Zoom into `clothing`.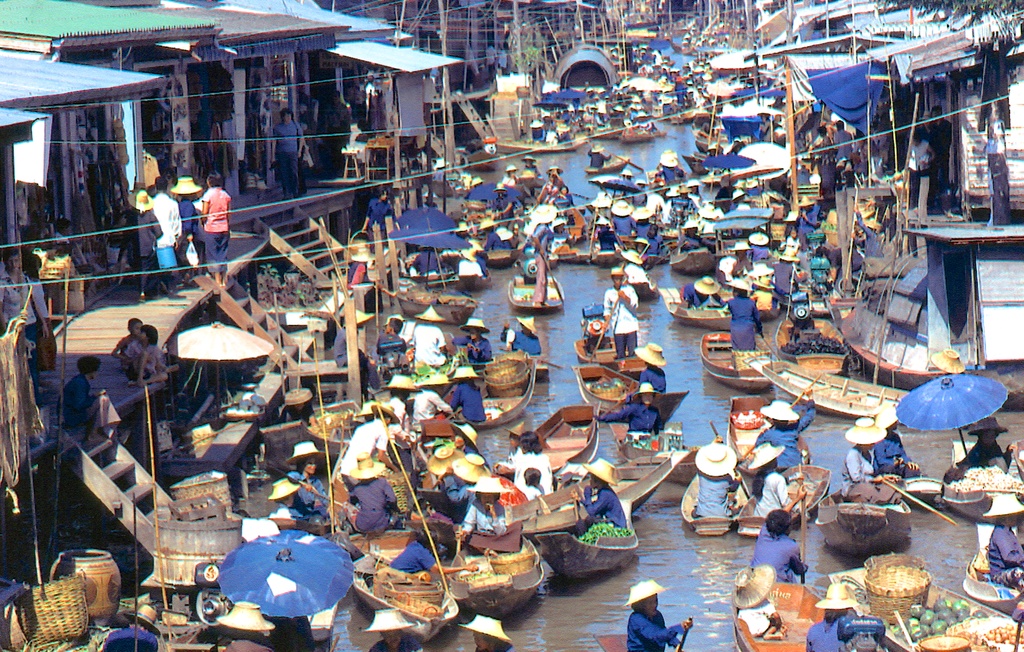
Zoom target: (483, 224, 507, 245).
